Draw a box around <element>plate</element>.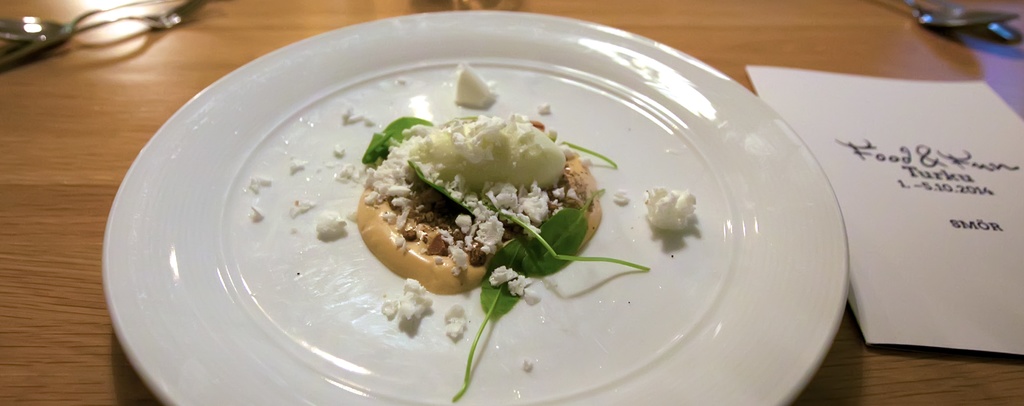
bbox=(122, 24, 845, 405).
